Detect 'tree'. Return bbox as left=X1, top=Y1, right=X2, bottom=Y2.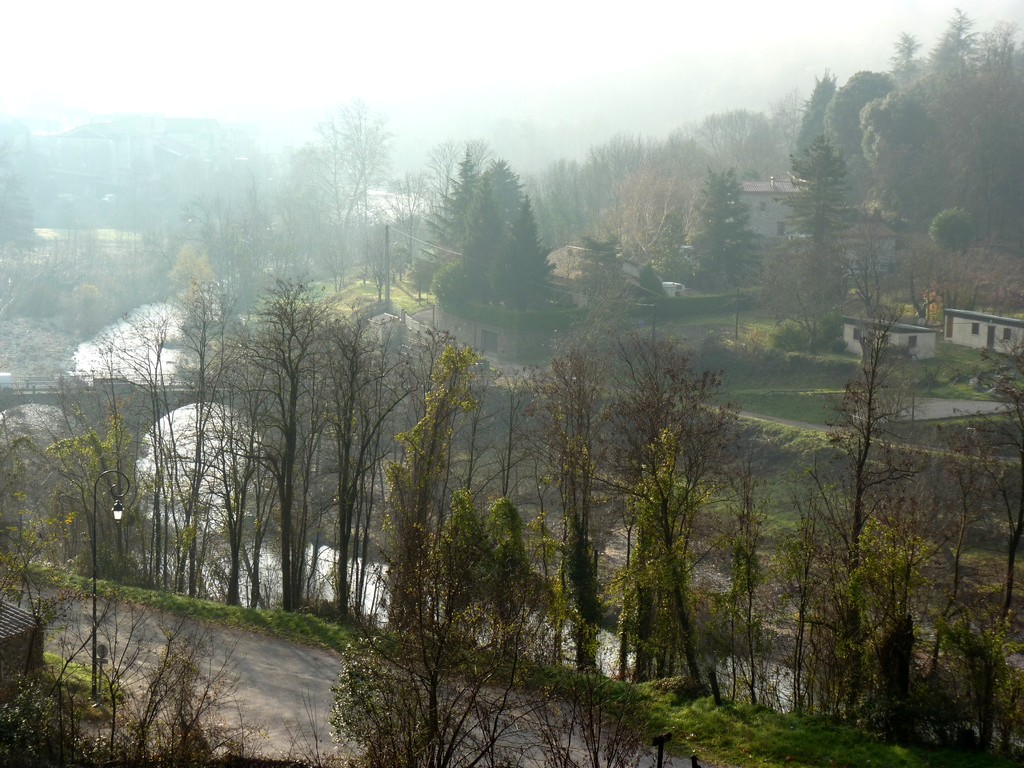
left=756, top=232, right=859, bottom=358.
